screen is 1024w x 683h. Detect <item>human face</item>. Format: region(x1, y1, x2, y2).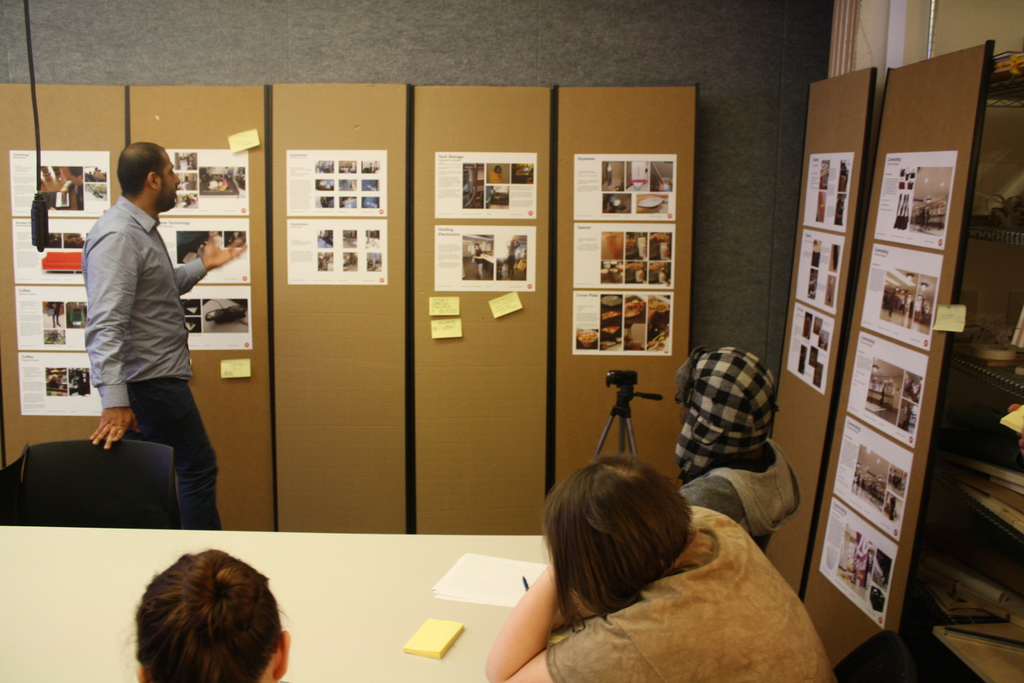
region(159, 153, 184, 208).
